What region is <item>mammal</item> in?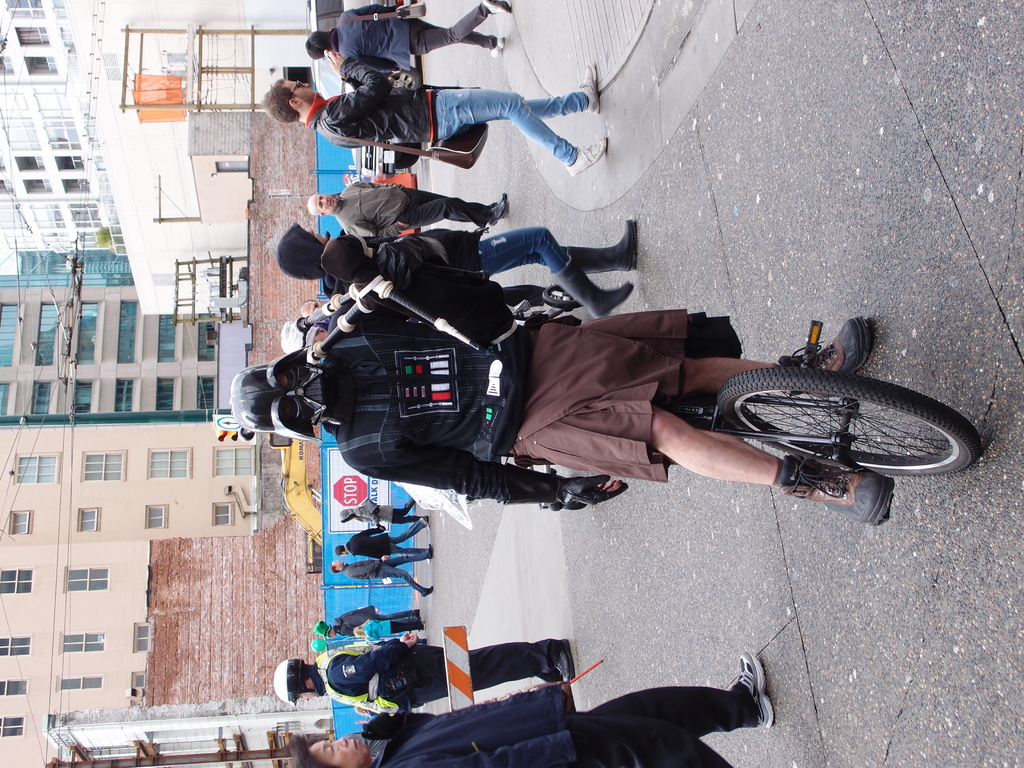
(x1=266, y1=48, x2=608, y2=179).
